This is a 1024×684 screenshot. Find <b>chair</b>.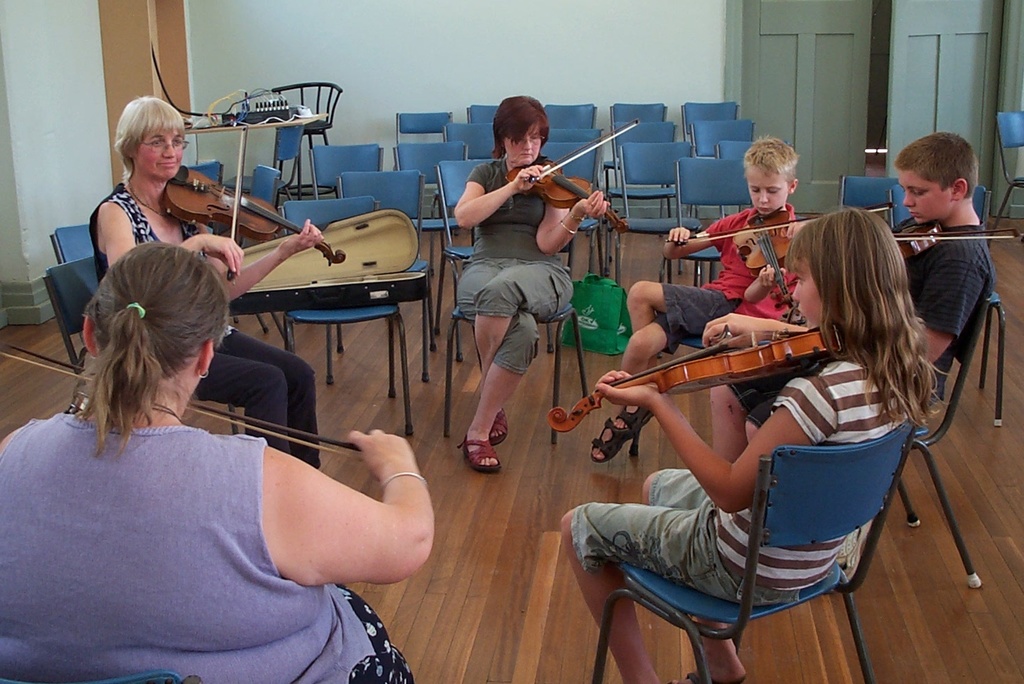
Bounding box: bbox=(678, 102, 741, 142).
